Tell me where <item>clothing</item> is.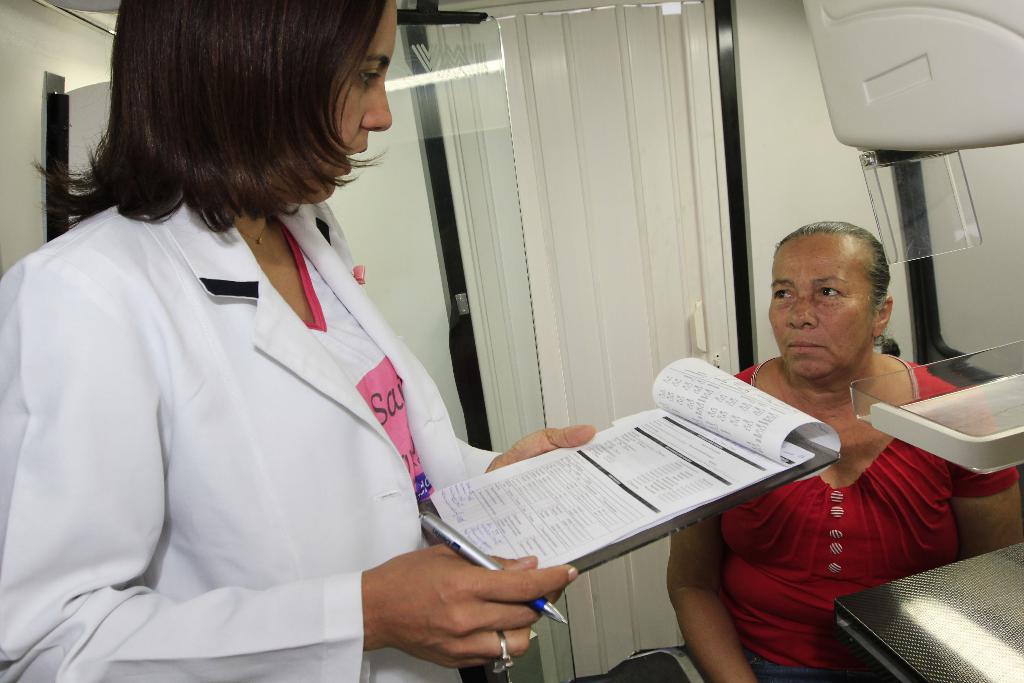
<item>clothing</item> is at box=[13, 161, 490, 653].
